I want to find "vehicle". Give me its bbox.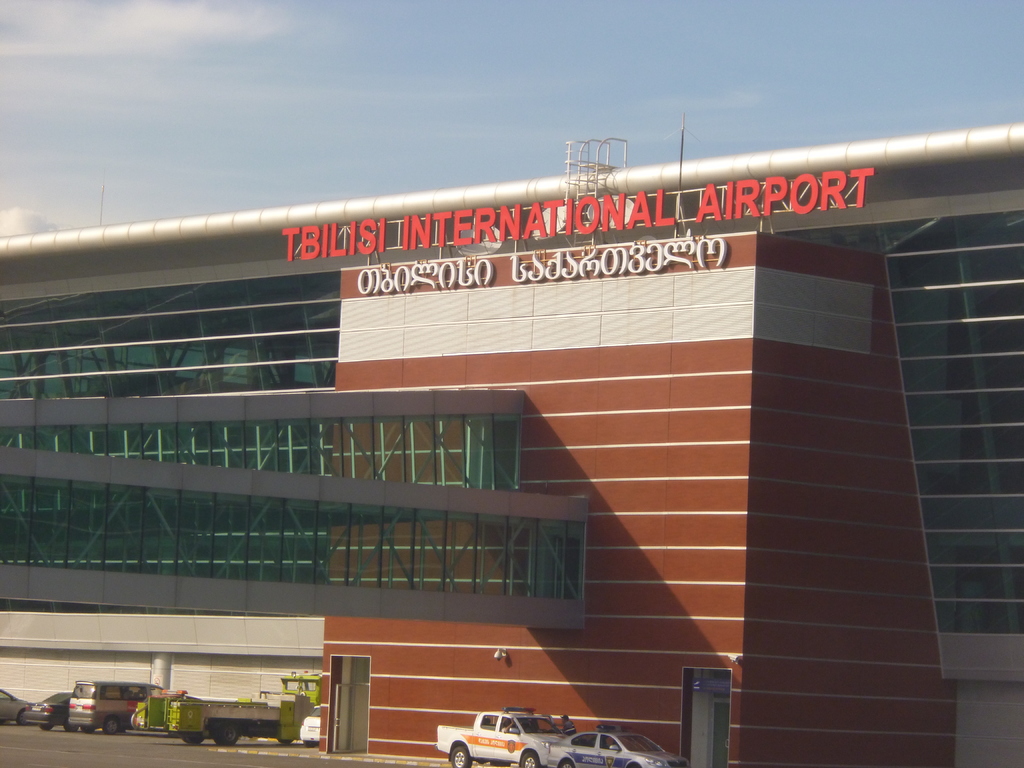
{"x1": 152, "y1": 667, "x2": 321, "y2": 752}.
